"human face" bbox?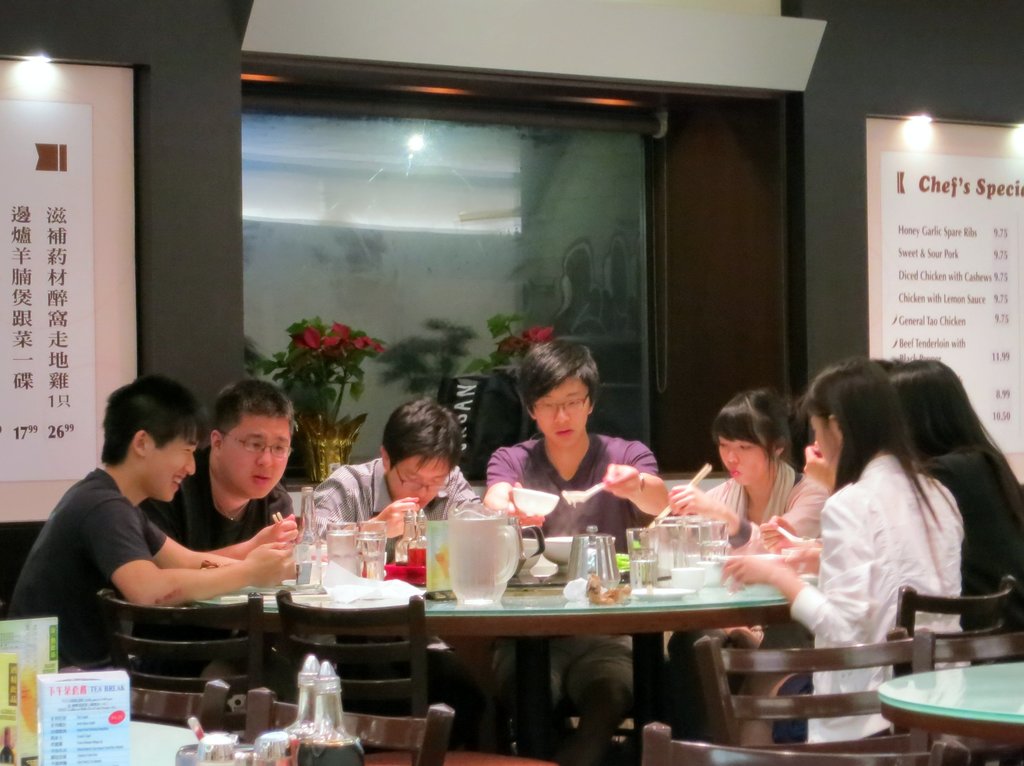
bbox(723, 431, 770, 487)
